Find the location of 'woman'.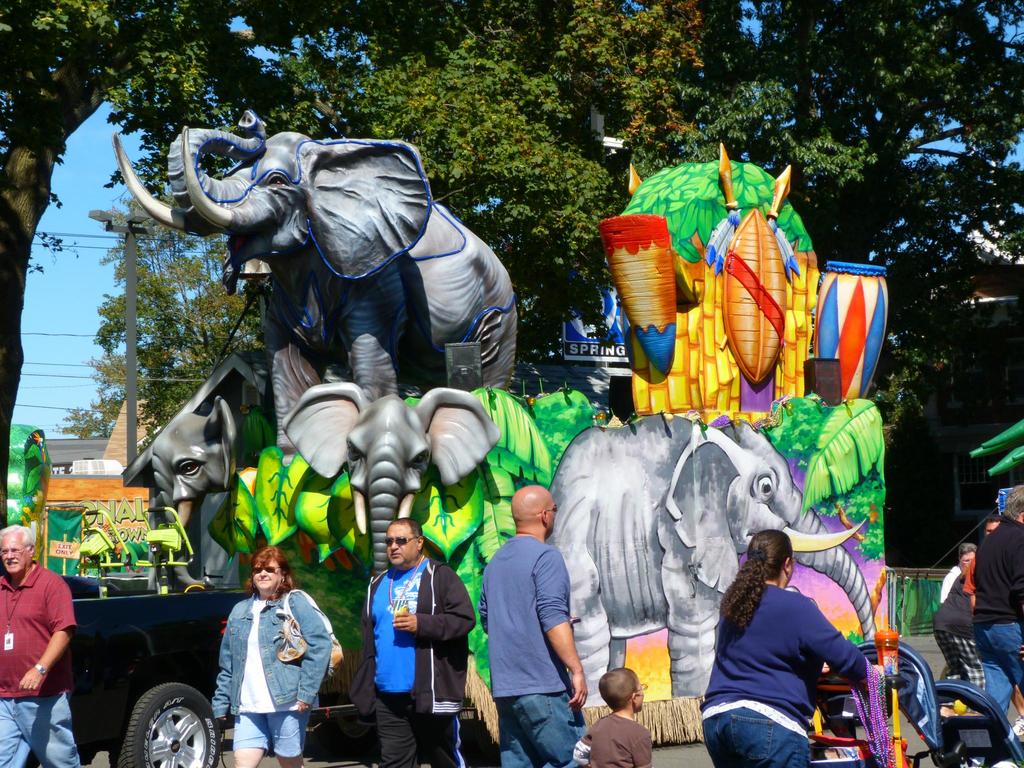
Location: 704,532,870,759.
